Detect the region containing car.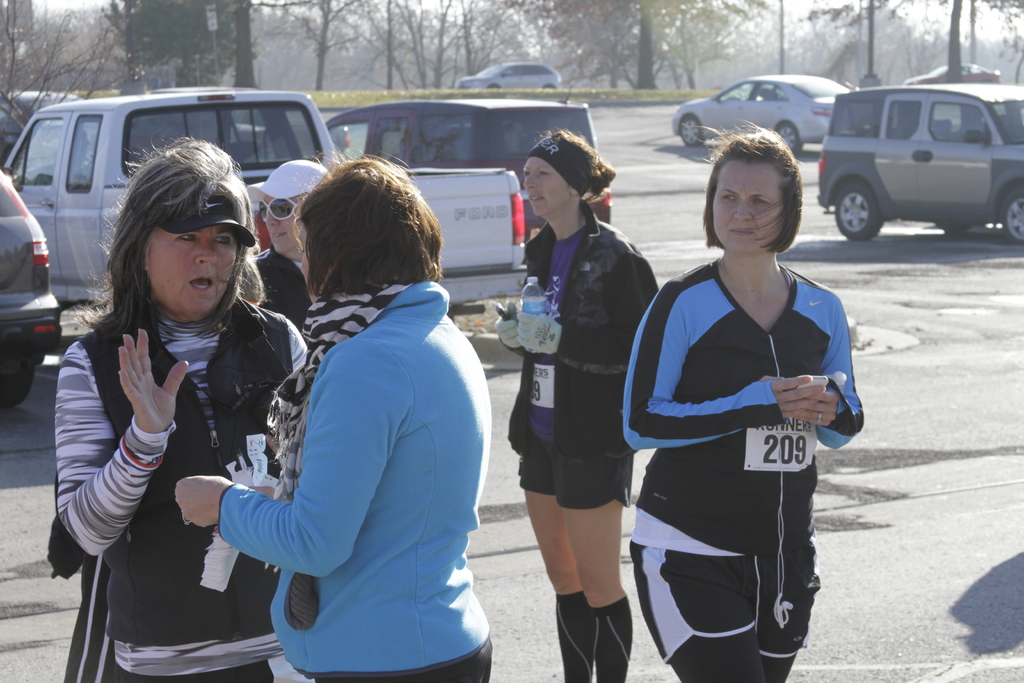
box=[899, 63, 1002, 83].
